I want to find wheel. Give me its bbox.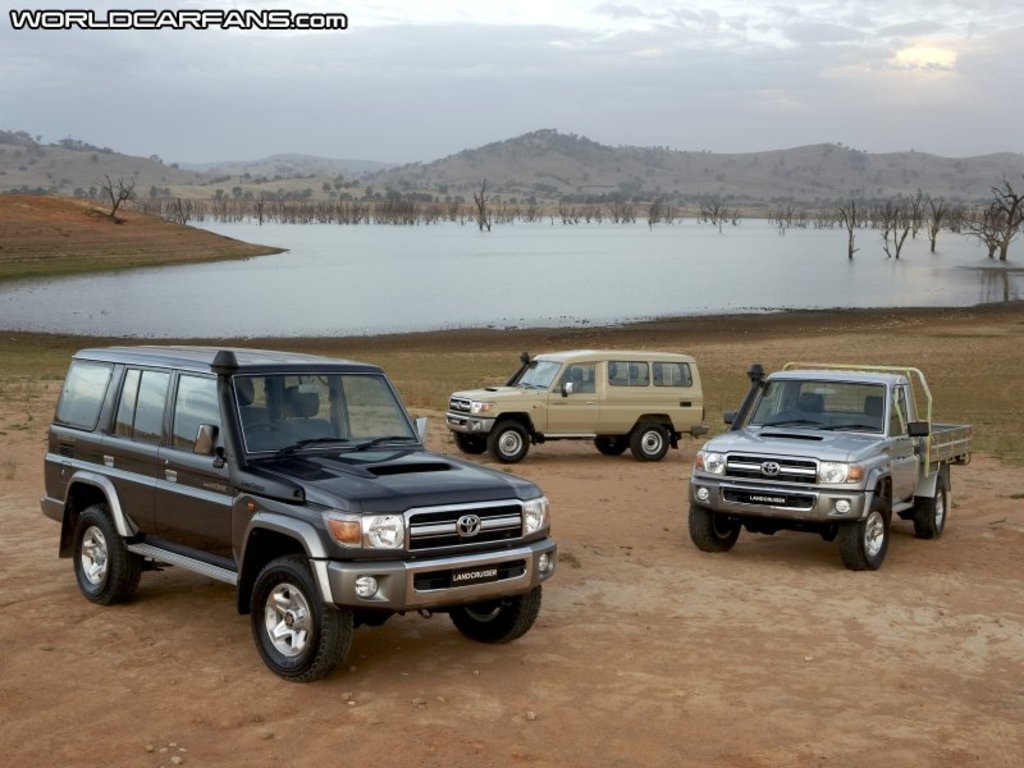
rect(596, 435, 628, 454).
